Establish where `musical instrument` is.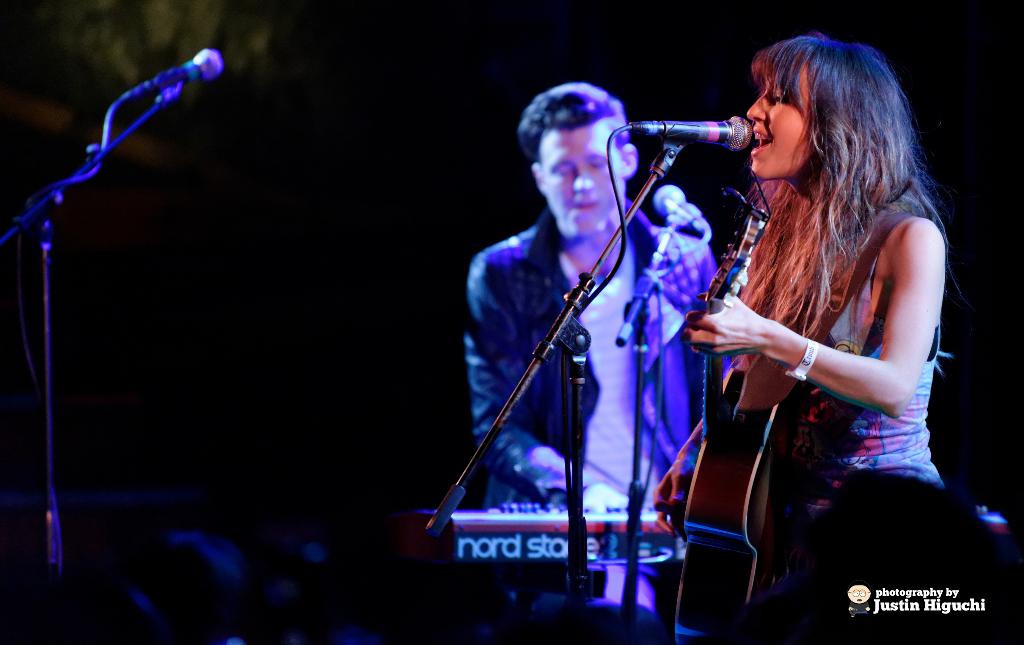
Established at select_region(669, 195, 795, 644).
